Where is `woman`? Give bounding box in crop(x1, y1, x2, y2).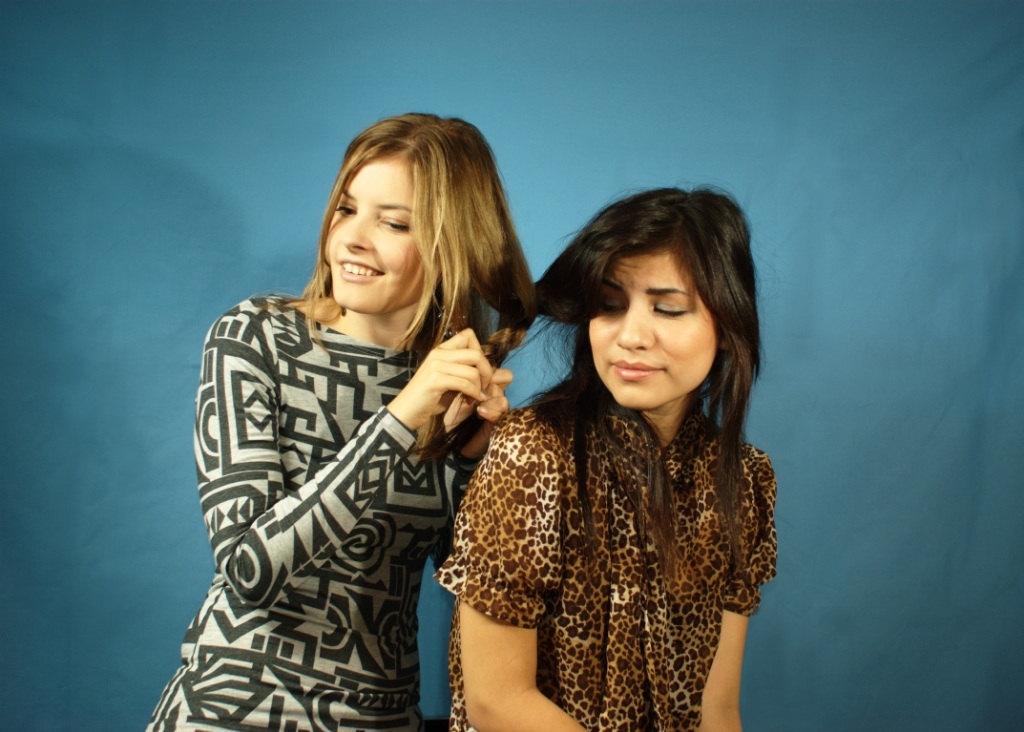
crop(172, 124, 535, 731).
